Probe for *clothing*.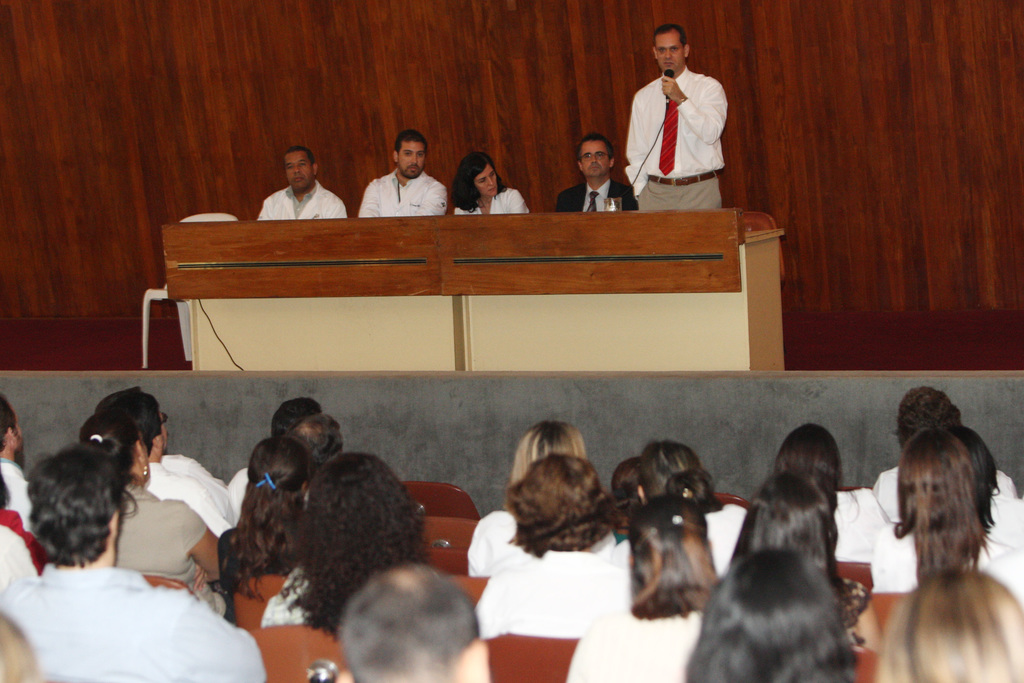
Probe result: select_region(554, 171, 635, 211).
